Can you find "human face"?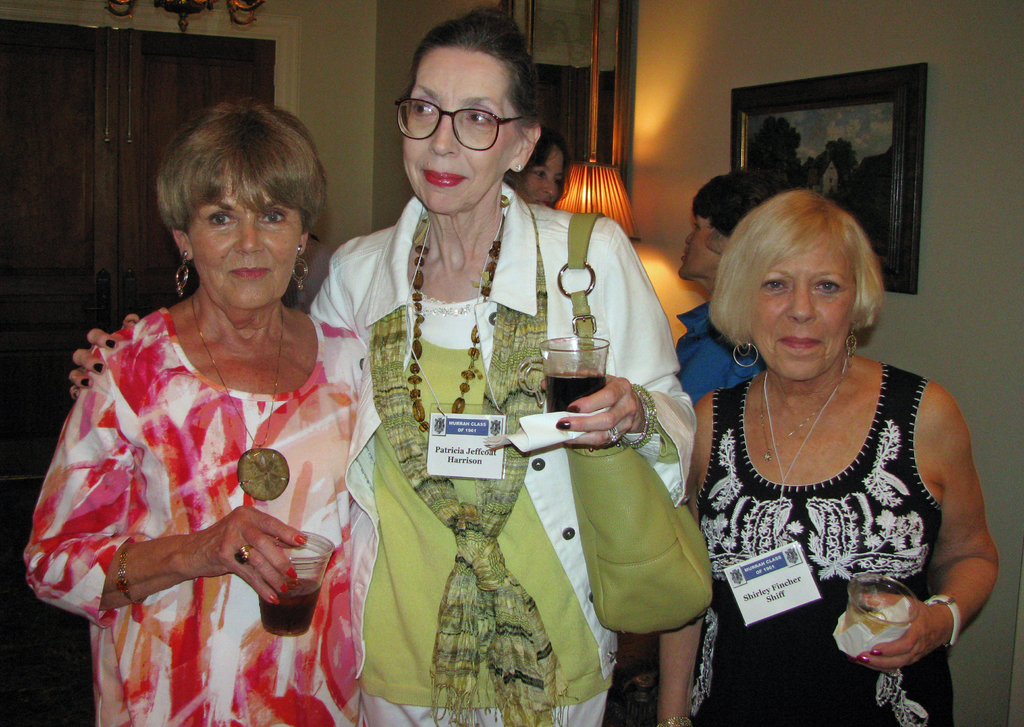
Yes, bounding box: crop(676, 211, 727, 286).
